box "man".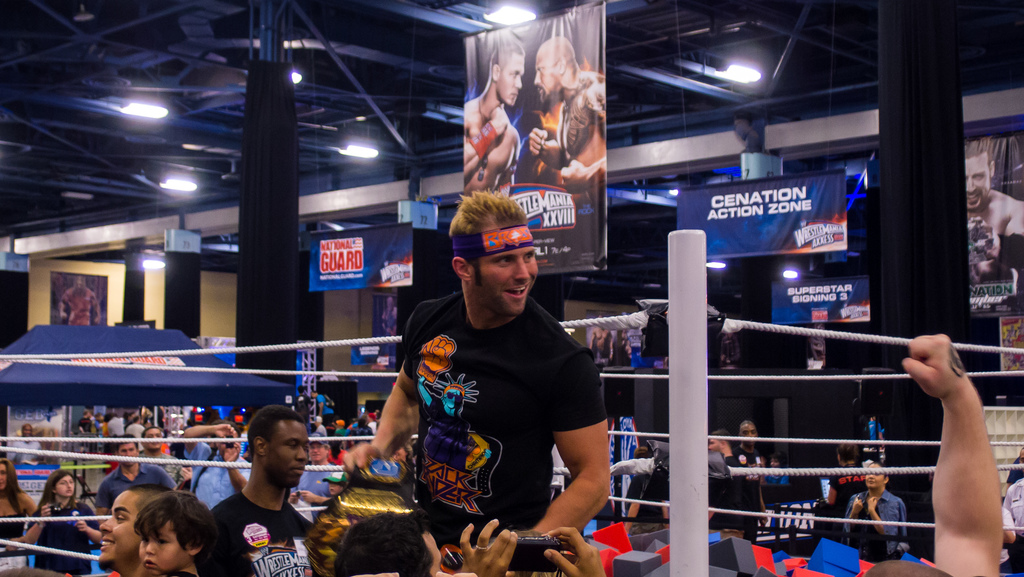
box(739, 421, 781, 528).
